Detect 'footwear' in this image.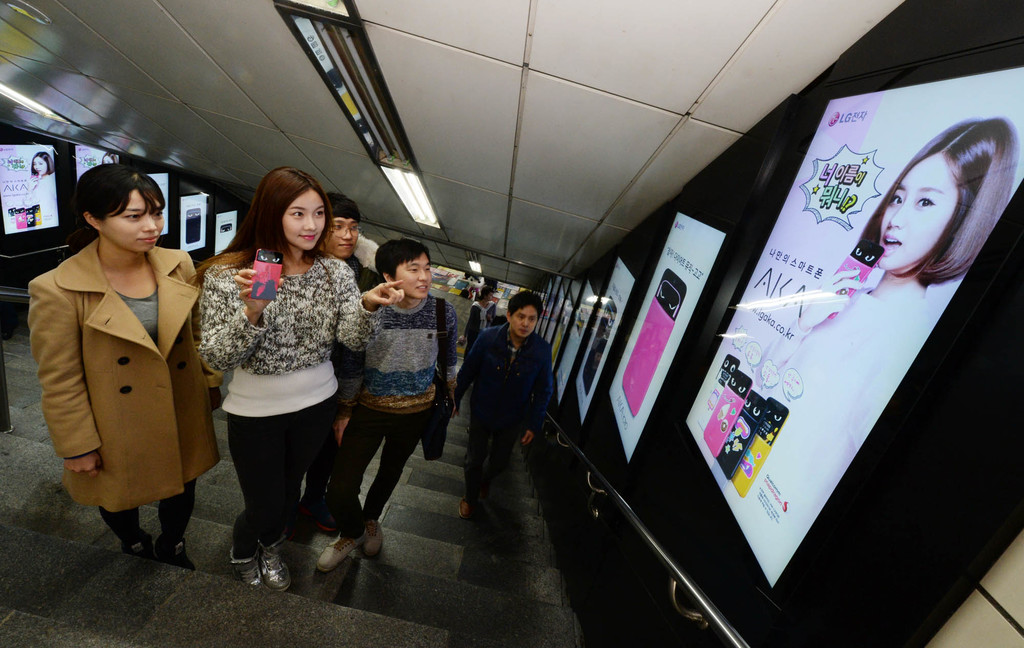
Detection: detection(304, 506, 325, 530).
